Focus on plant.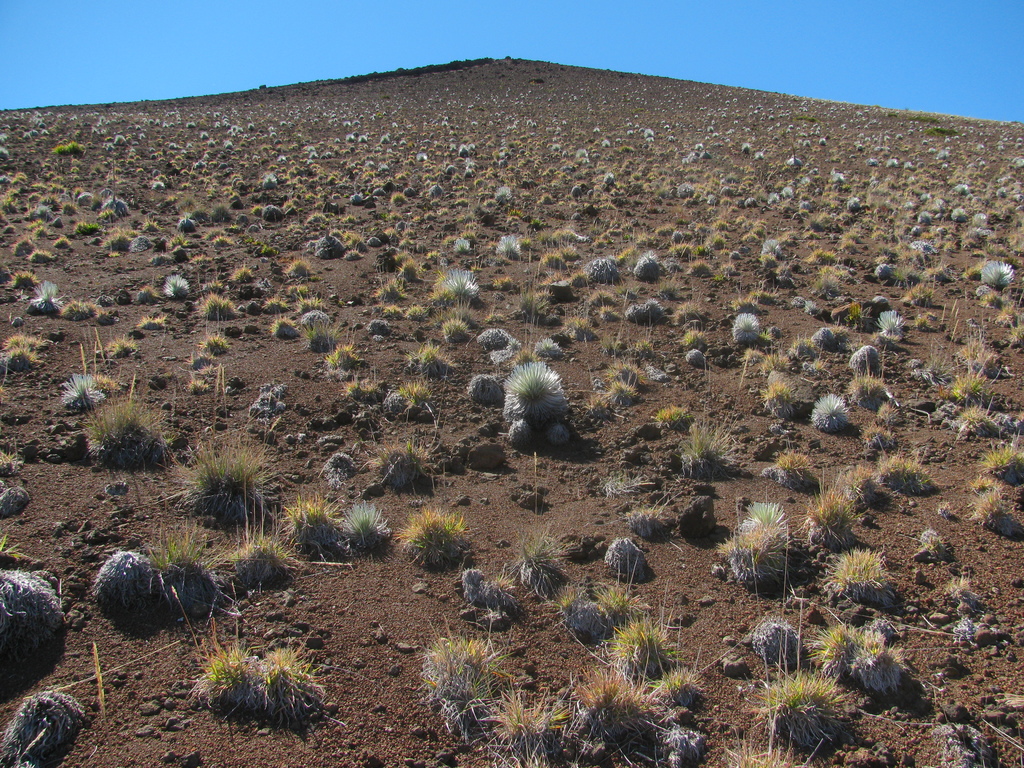
Focused at select_region(760, 373, 795, 410).
